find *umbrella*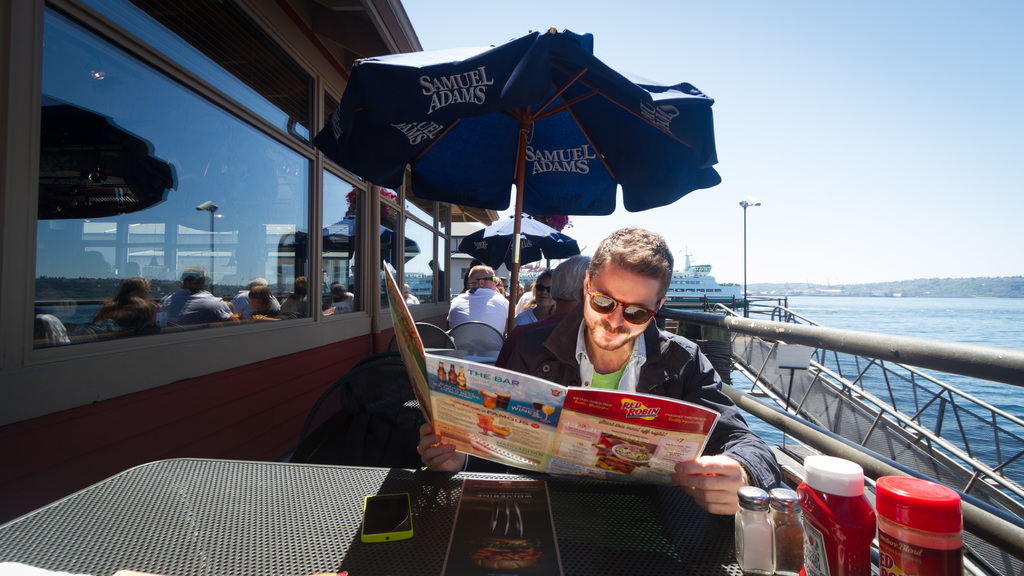
[462, 209, 580, 302]
